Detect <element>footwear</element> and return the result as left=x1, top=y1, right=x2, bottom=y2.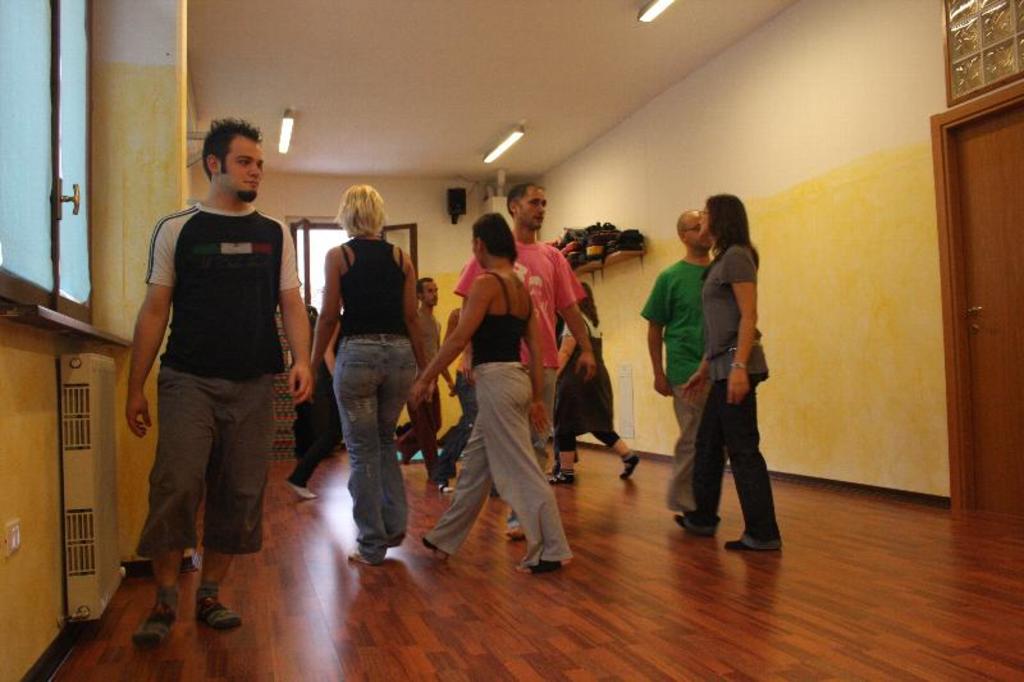
left=128, top=589, right=182, bottom=647.
